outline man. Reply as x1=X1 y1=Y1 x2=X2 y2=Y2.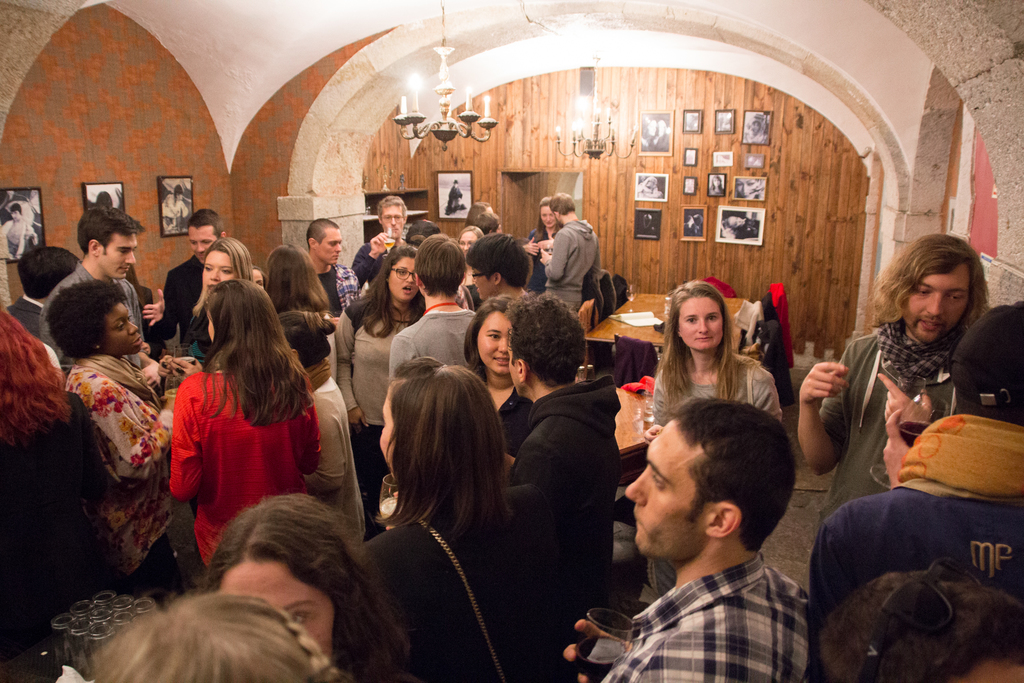
x1=795 y1=238 x2=999 y2=520.
